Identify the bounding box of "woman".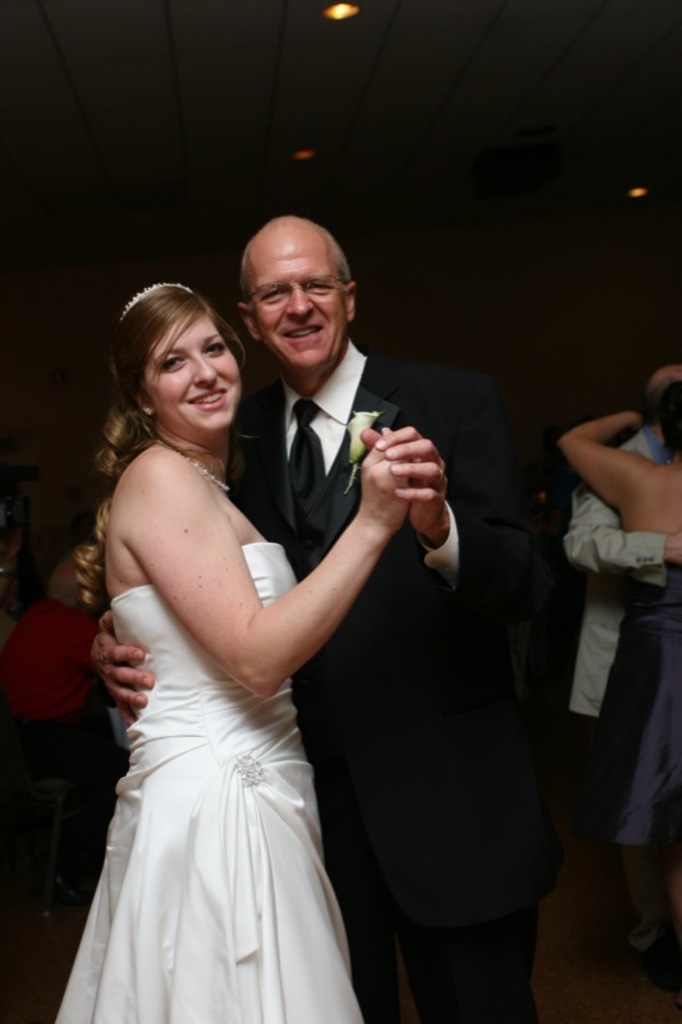
rect(559, 380, 681, 977).
